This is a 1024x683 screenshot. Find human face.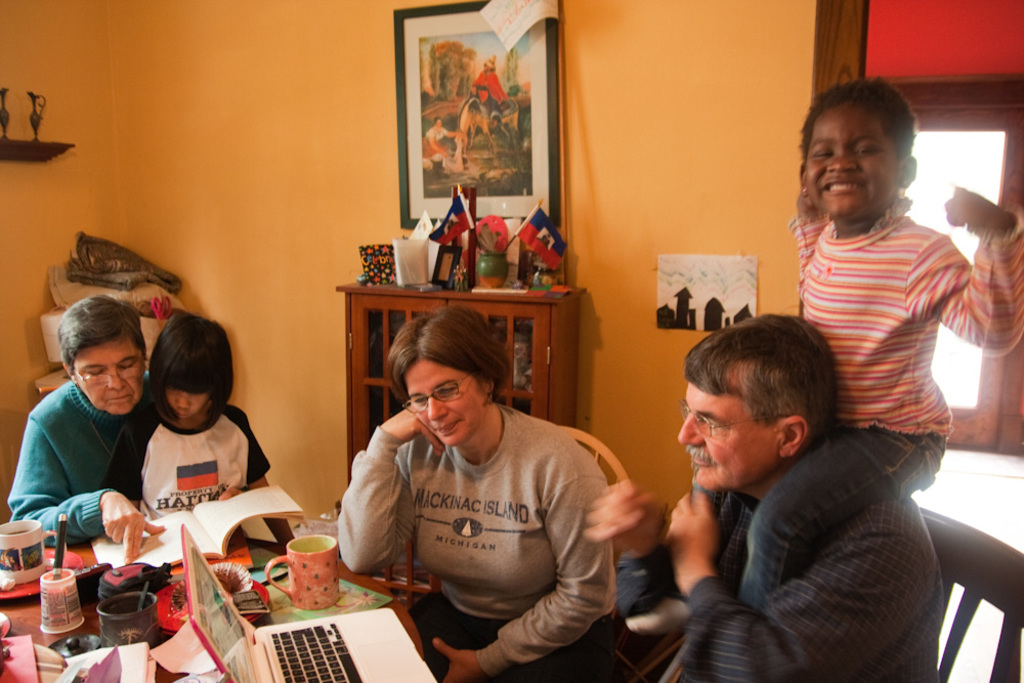
Bounding box: left=166, top=380, right=216, bottom=418.
